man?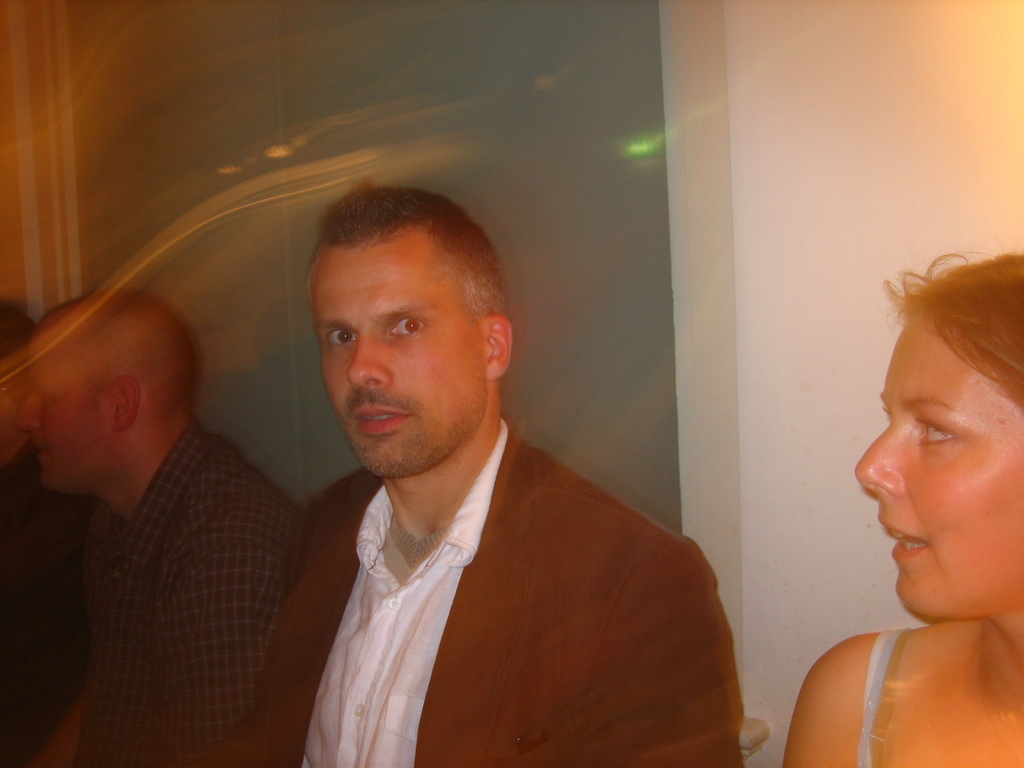
x1=216, y1=207, x2=732, y2=752
